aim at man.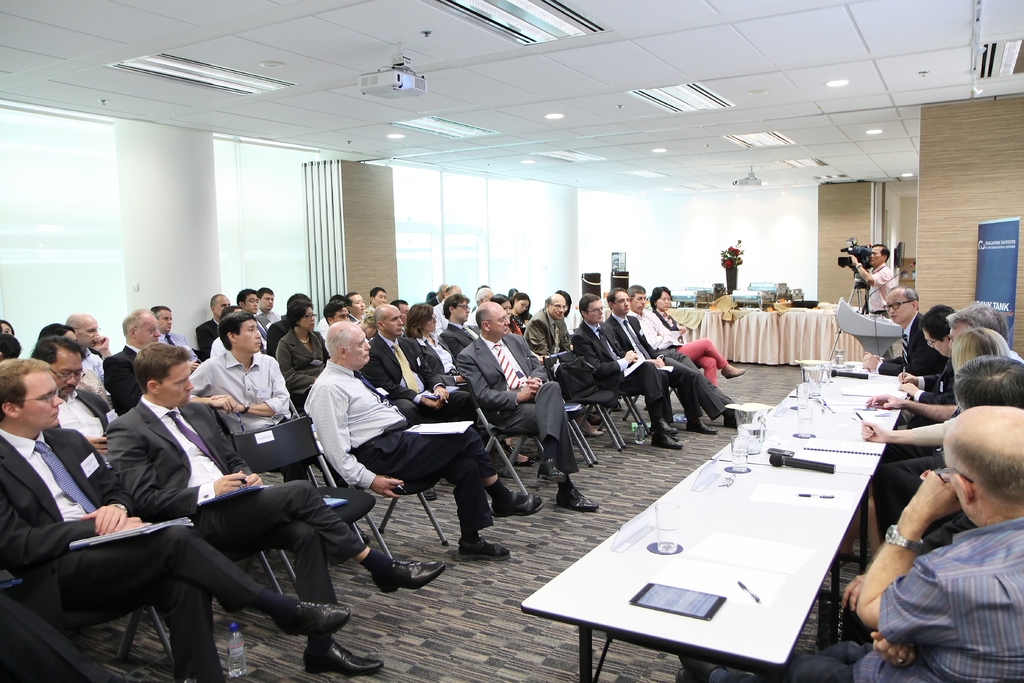
Aimed at {"left": 106, "top": 337, "right": 445, "bottom": 677}.
